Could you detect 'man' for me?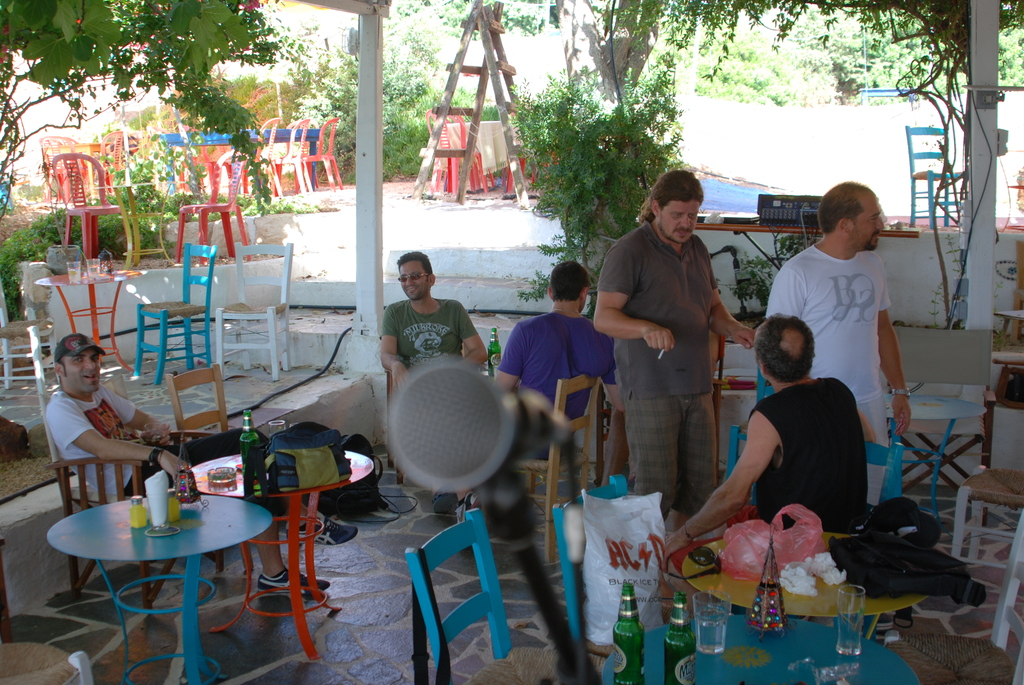
Detection result: x1=765, y1=182, x2=913, y2=451.
